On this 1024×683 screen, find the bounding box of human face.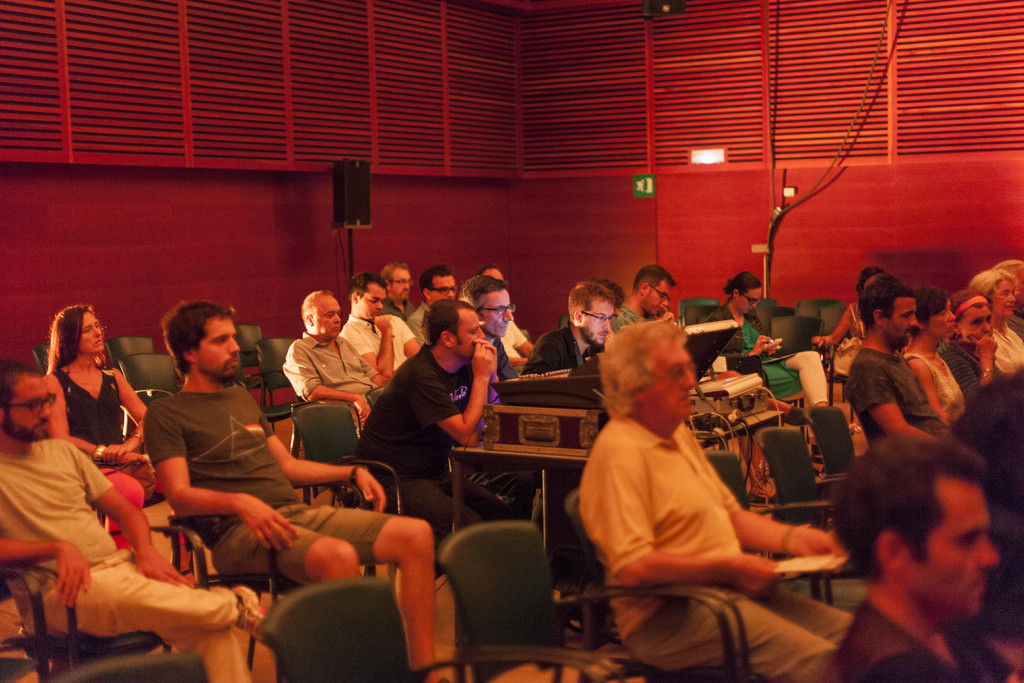
Bounding box: [x1=316, y1=303, x2=342, y2=336].
